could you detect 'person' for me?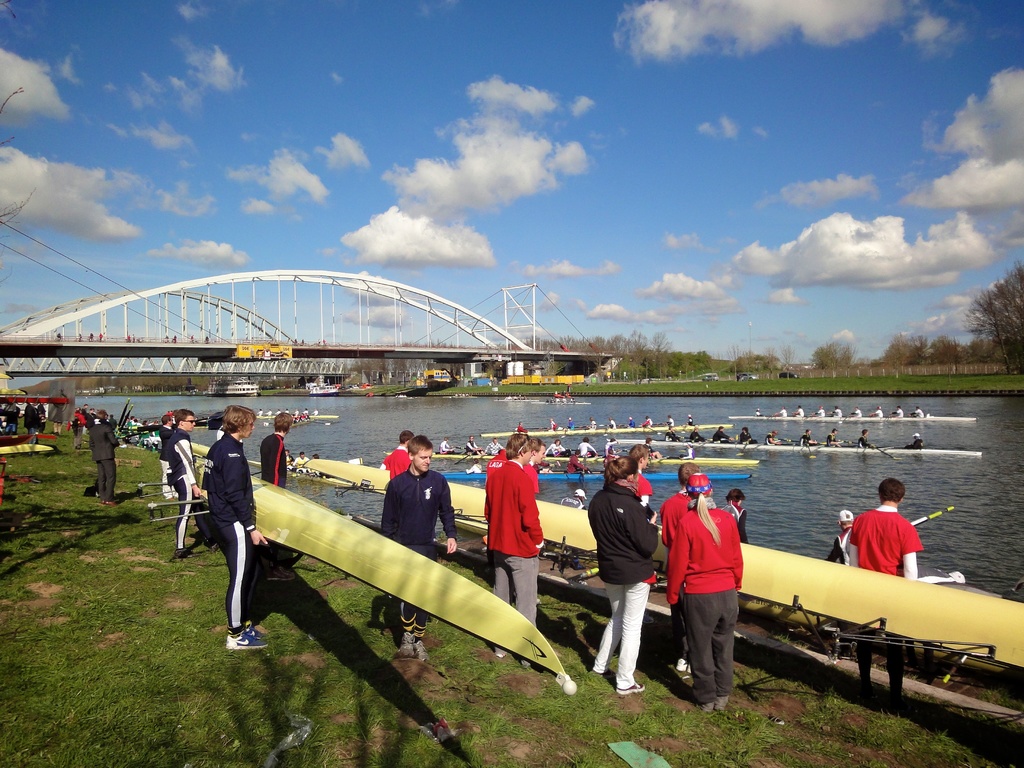
Detection result: crop(158, 415, 175, 499).
